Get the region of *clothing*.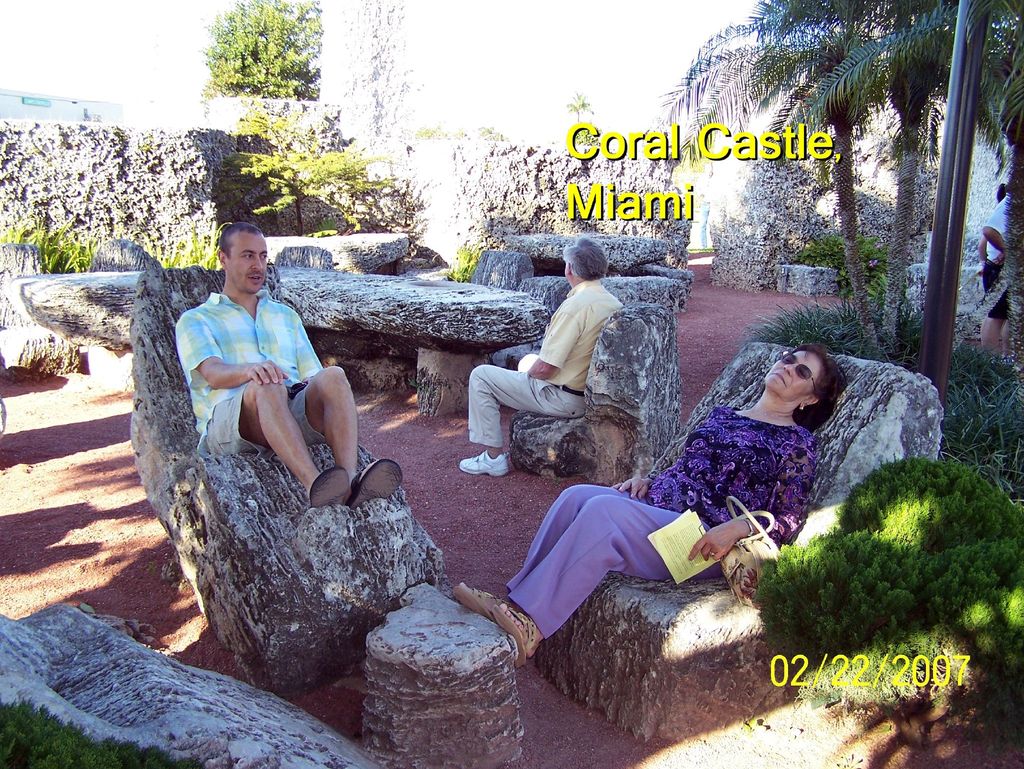
<region>984, 197, 1010, 318</region>.
